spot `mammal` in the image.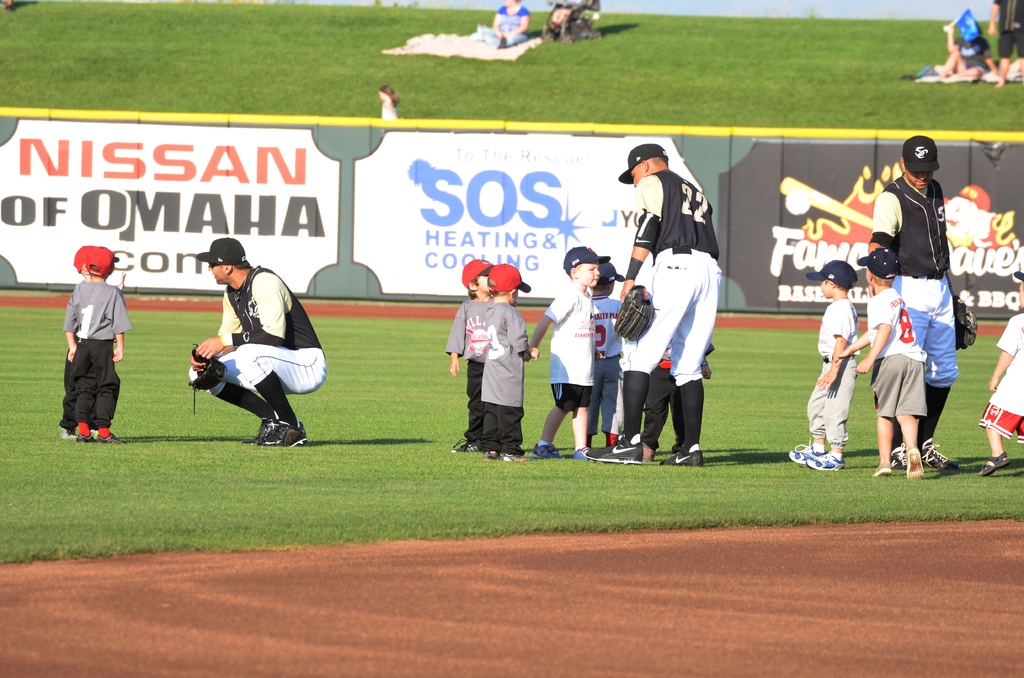
`mammal` found at (left=378, top=80, right=398, bottom=120).
